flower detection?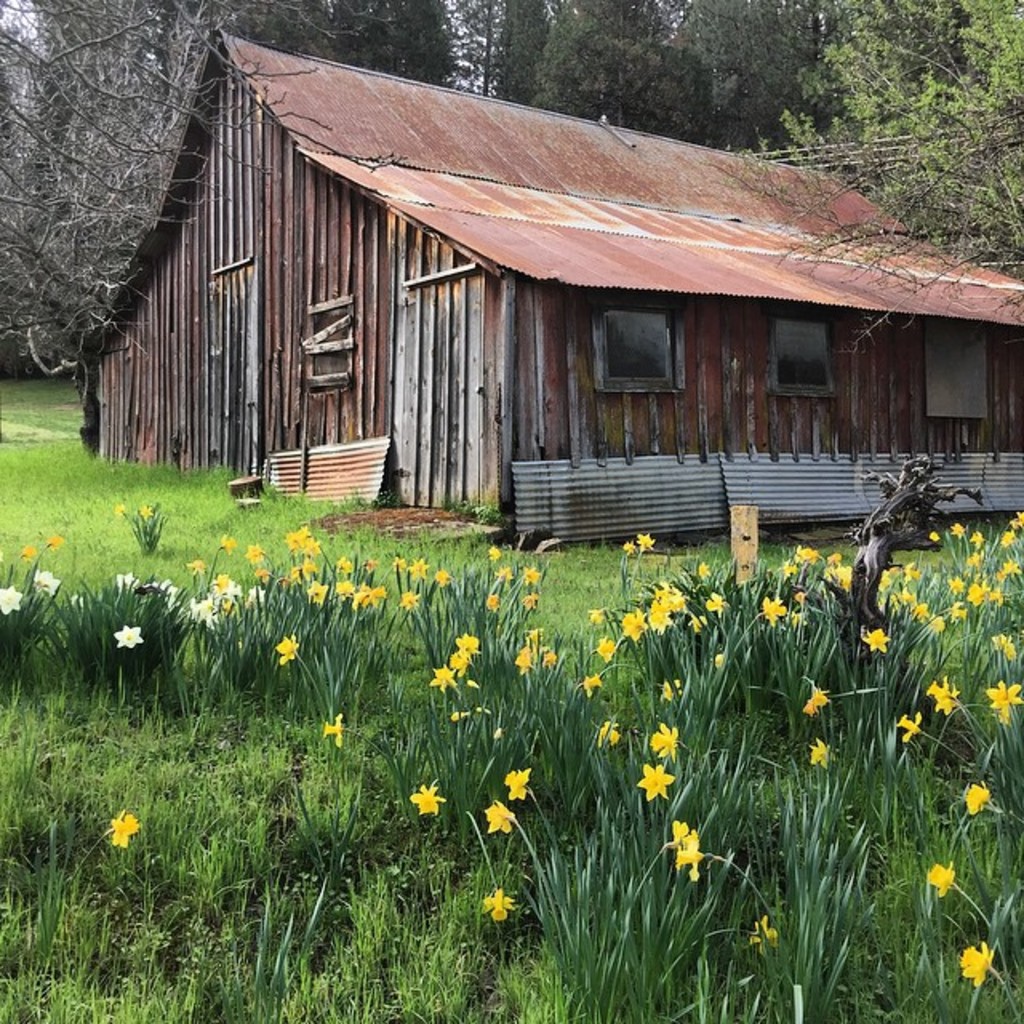
left=490, top=550, right=493, bottom=560
